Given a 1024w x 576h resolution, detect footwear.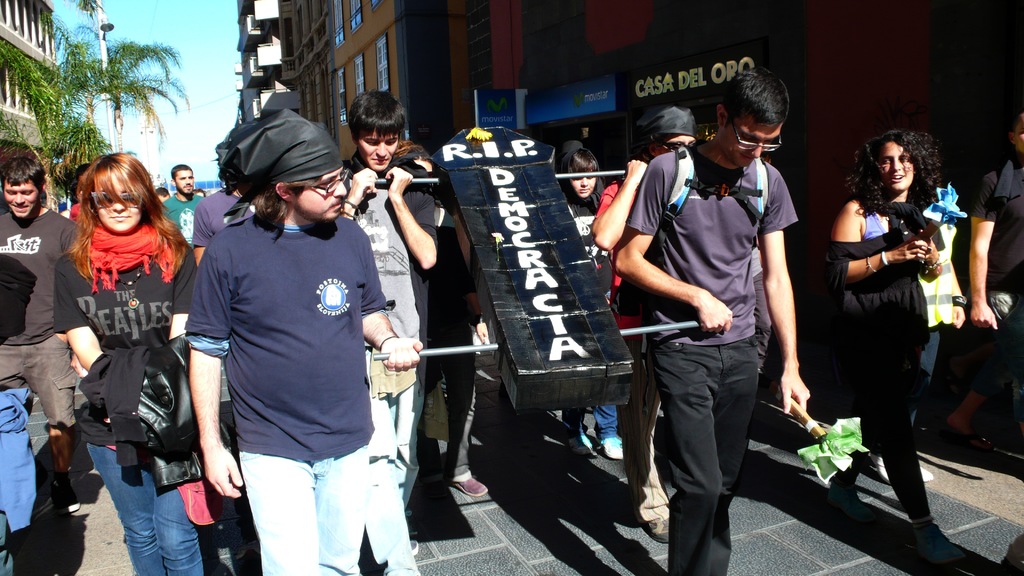
<box>648,519,671,543</box>.
